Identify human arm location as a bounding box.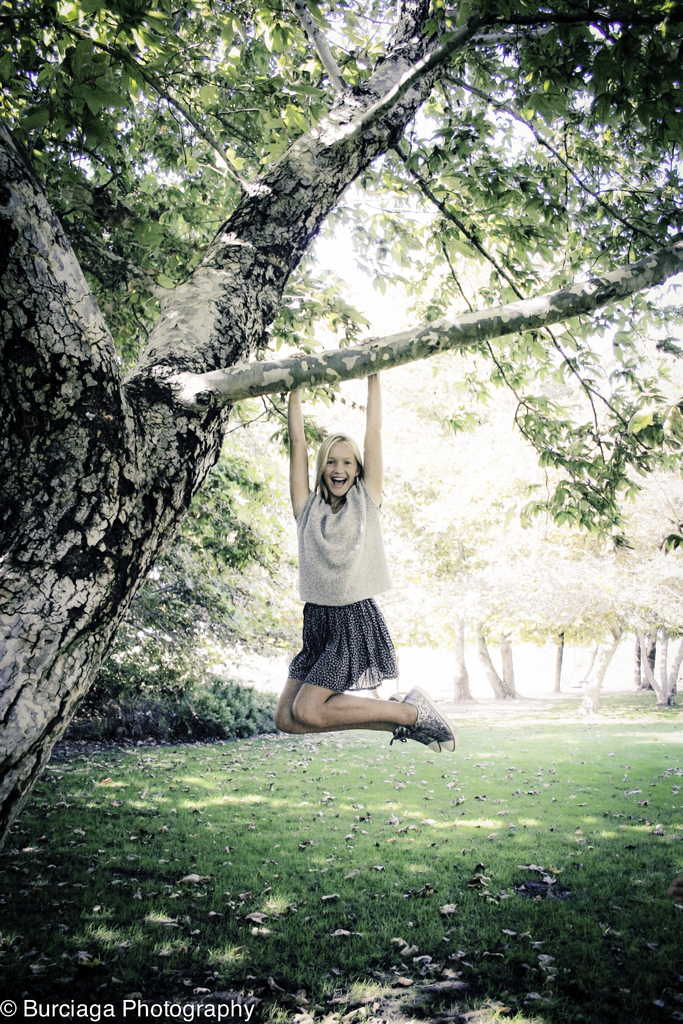
[362, 339, 386, 513].
